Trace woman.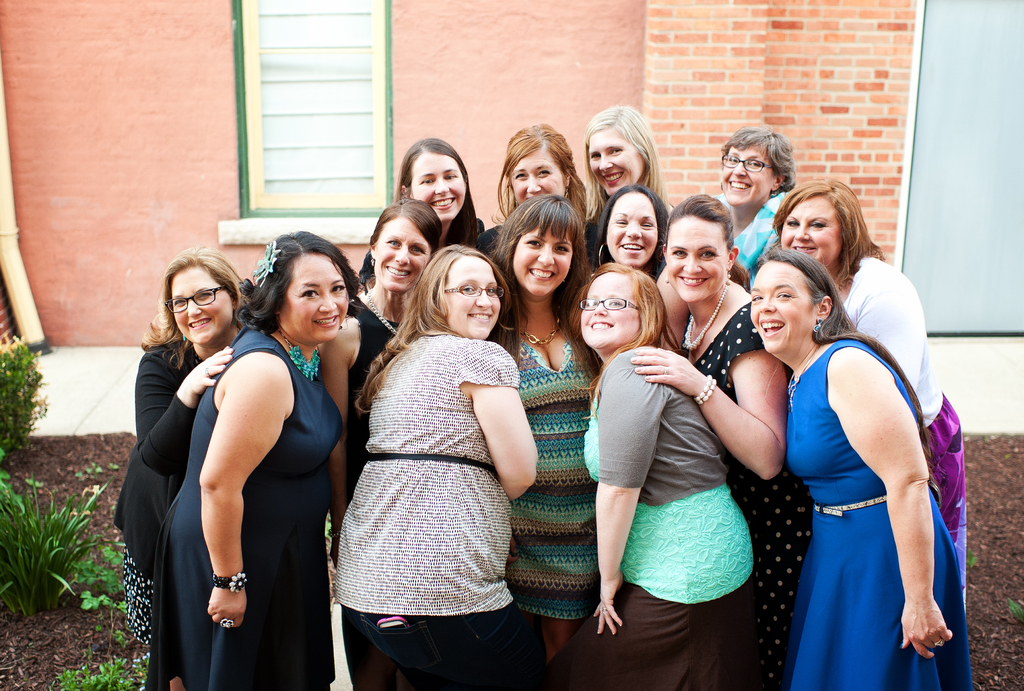
Traced to 312, 197, 440, 564.
